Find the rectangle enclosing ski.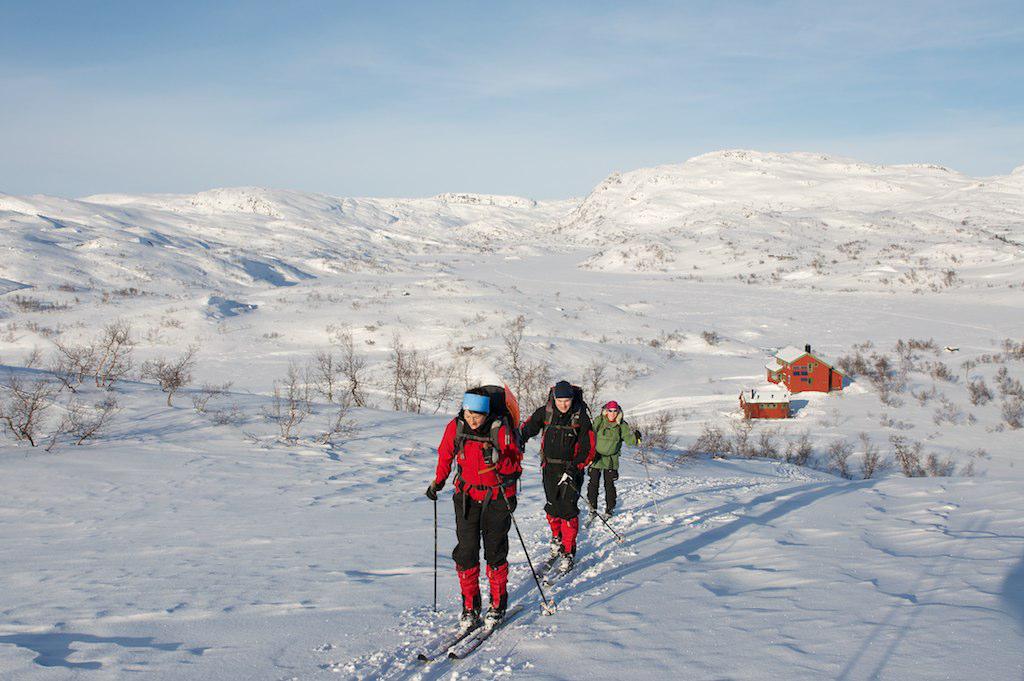
(left=538, top=549, right=572, bottom=586).
